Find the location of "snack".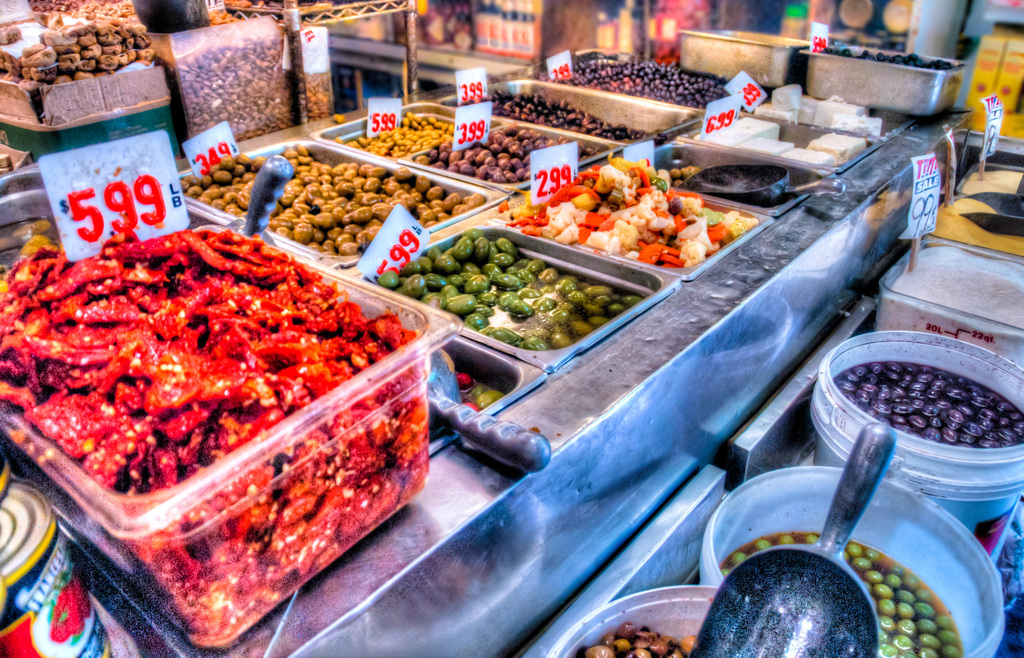
Location: 524/165/737/272.
